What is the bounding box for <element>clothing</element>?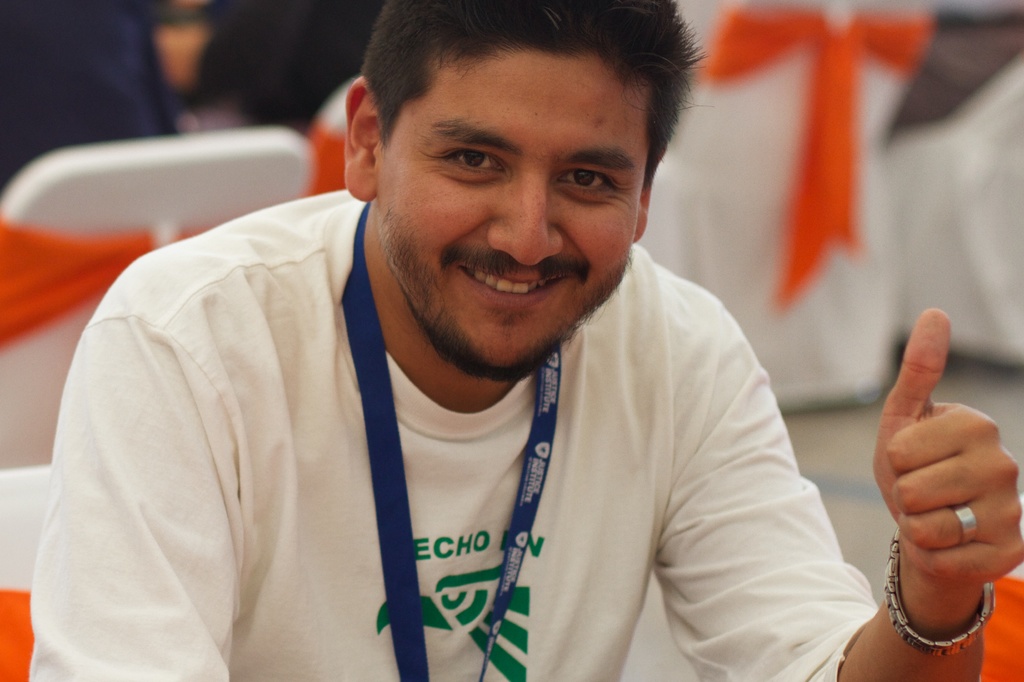
region(196, 0, 388, 132).
